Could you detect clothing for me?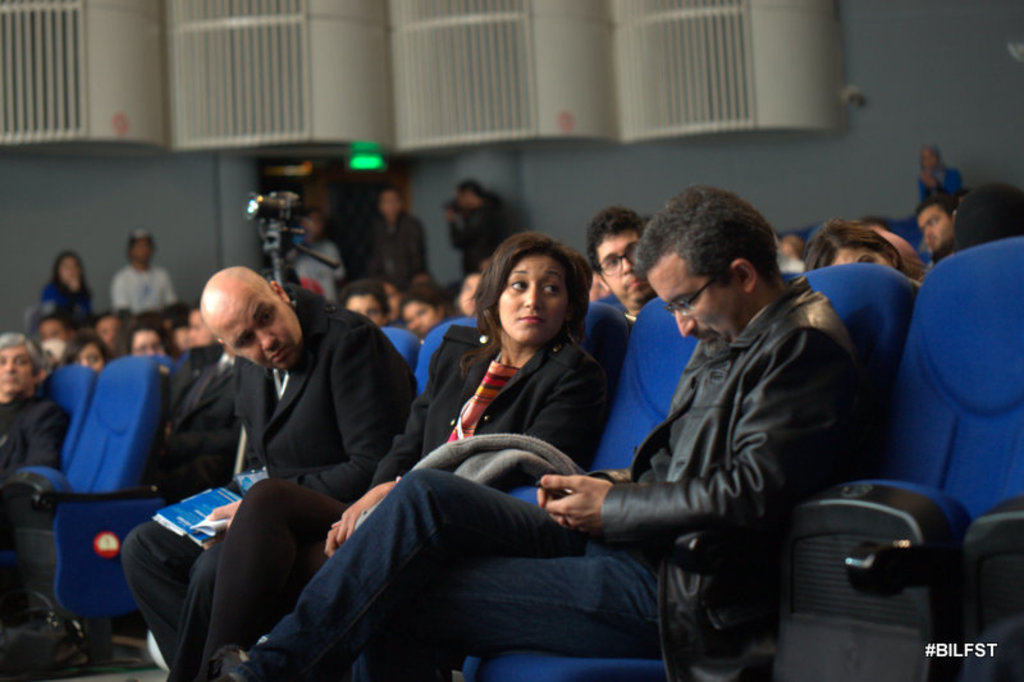
Detection result: (x1=44, y1=279, x2=93, y2=326).
